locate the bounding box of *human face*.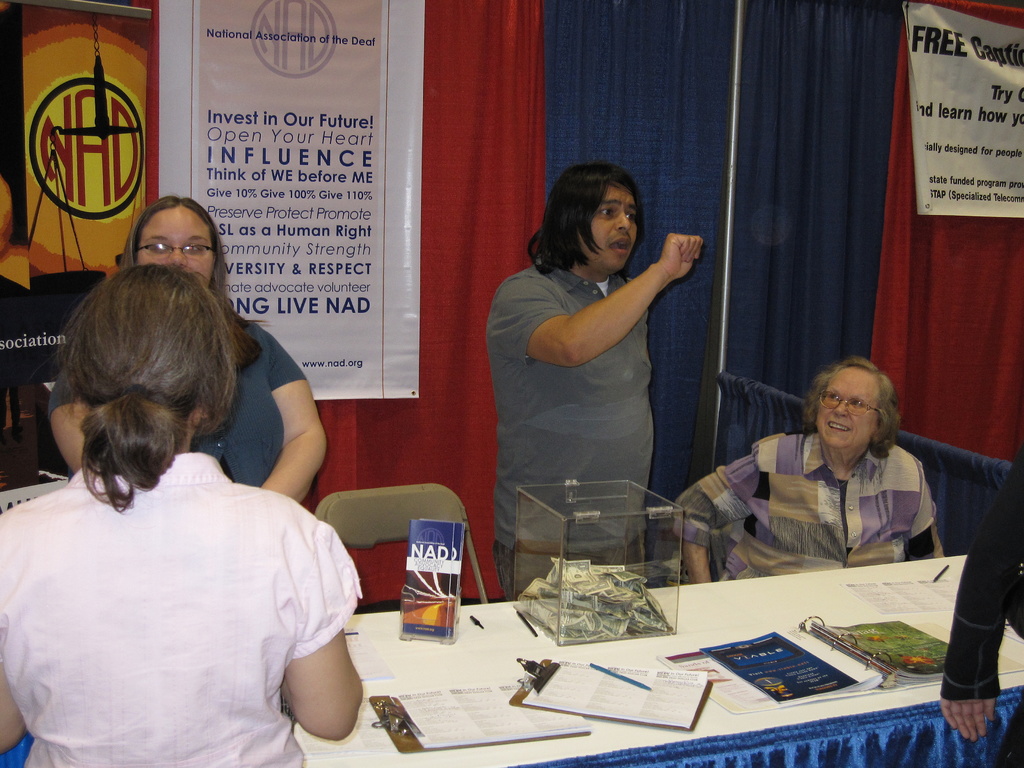
Bounding box: box(815, 363, 872, 445).
